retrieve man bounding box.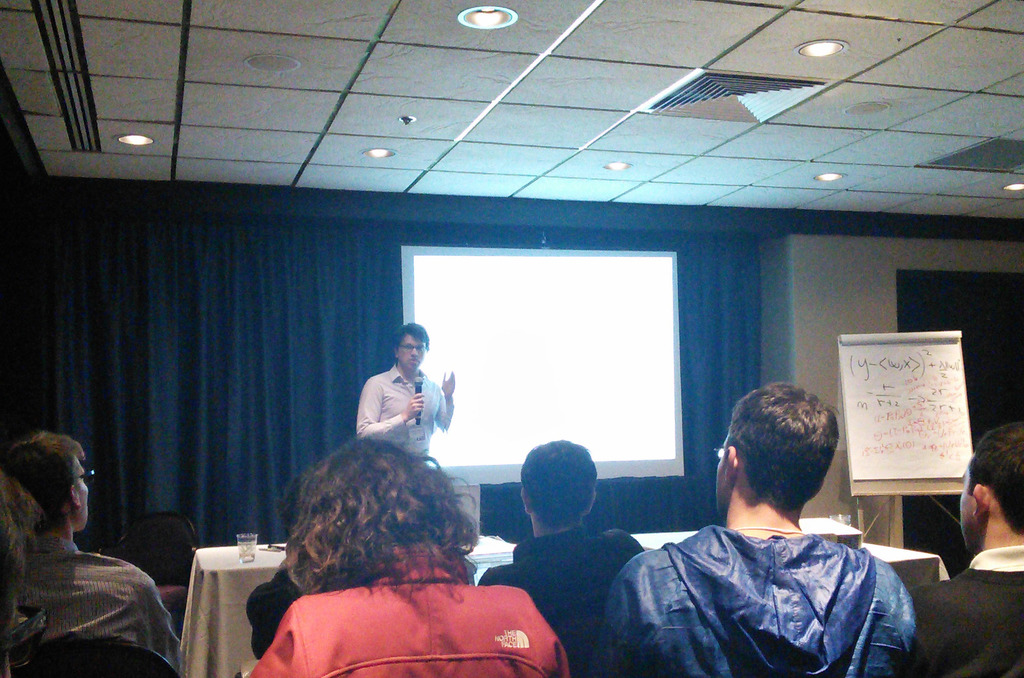
Bounding box: x1=902 y1=420 x2=1023 y2=677.
